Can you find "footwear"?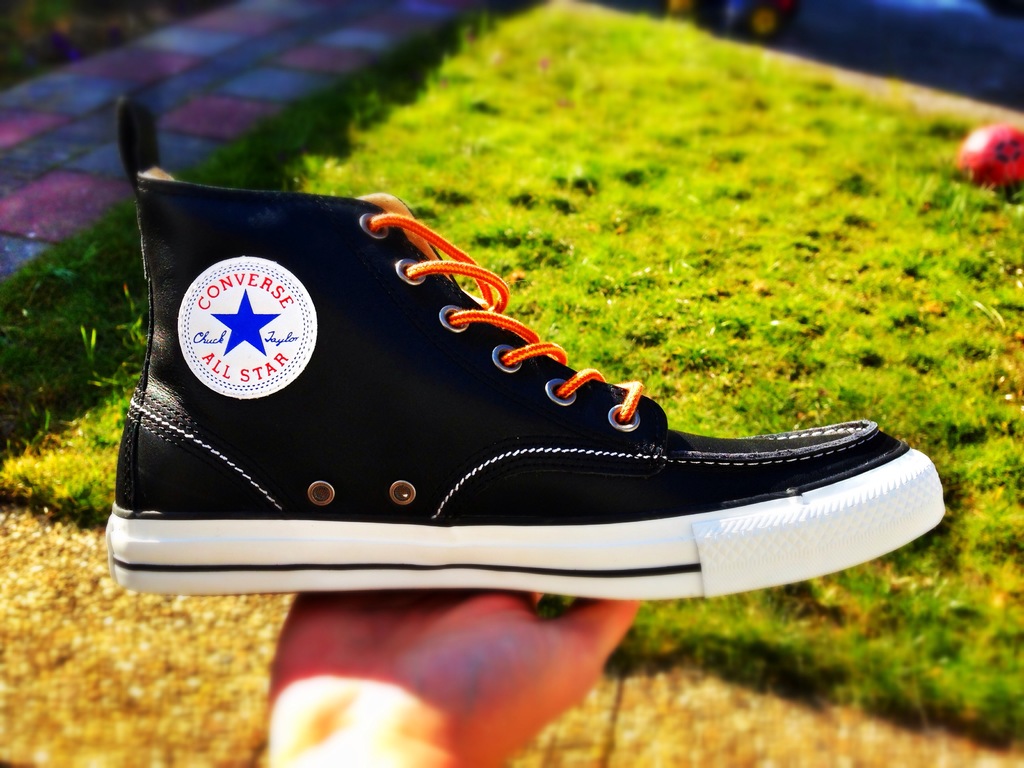
Yes, bounding box: (left=95, top=168, right=934, bottom=606).
